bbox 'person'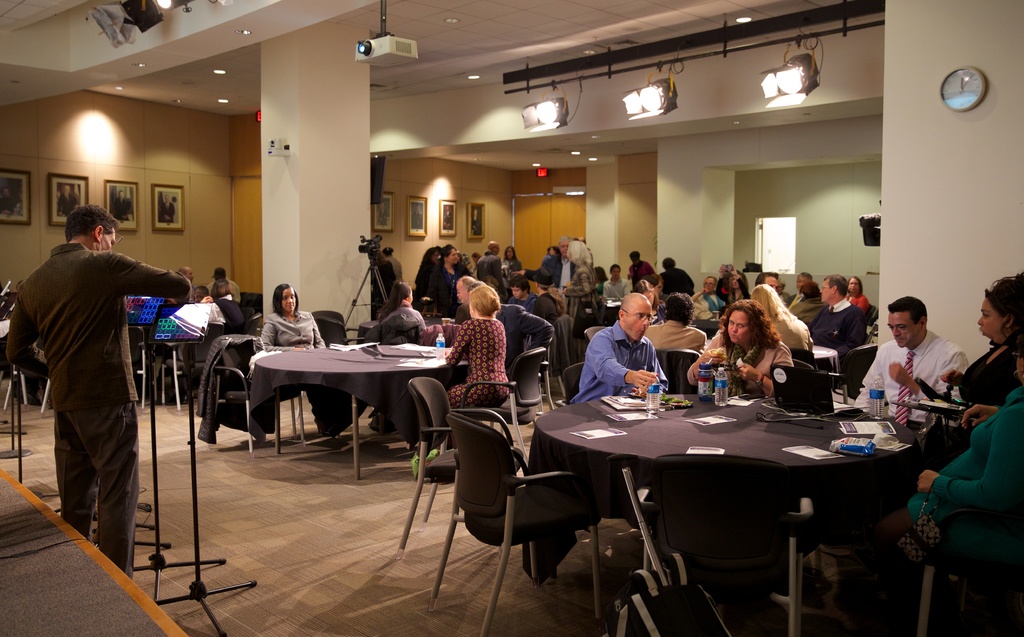
locate(688, 276, 726, 318)
